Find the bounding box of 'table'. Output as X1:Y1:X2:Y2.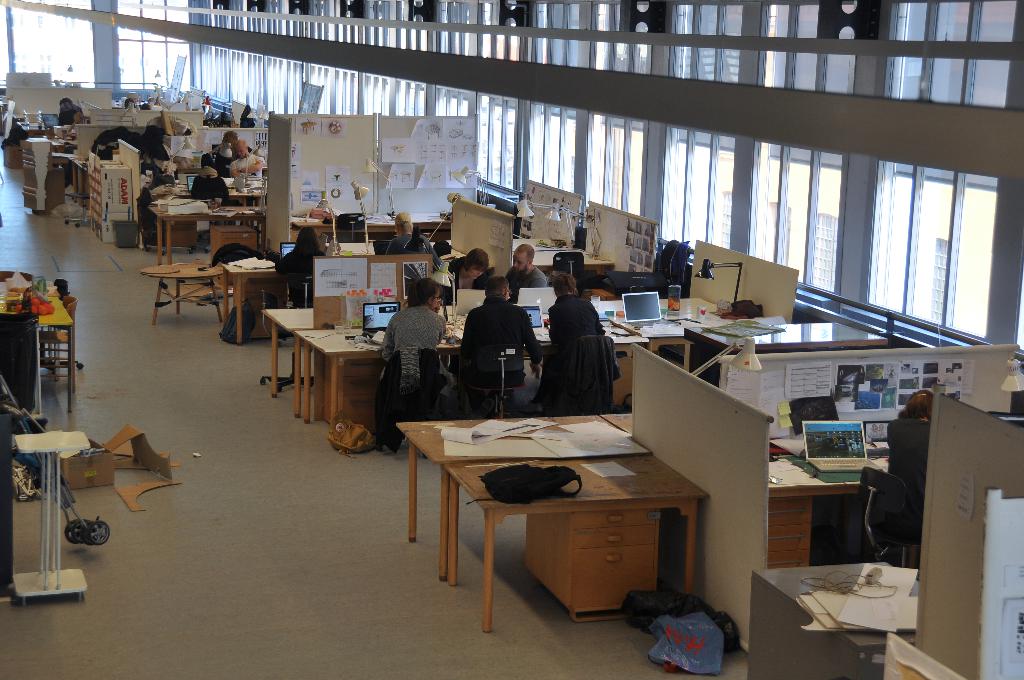
393:412:650:581.
